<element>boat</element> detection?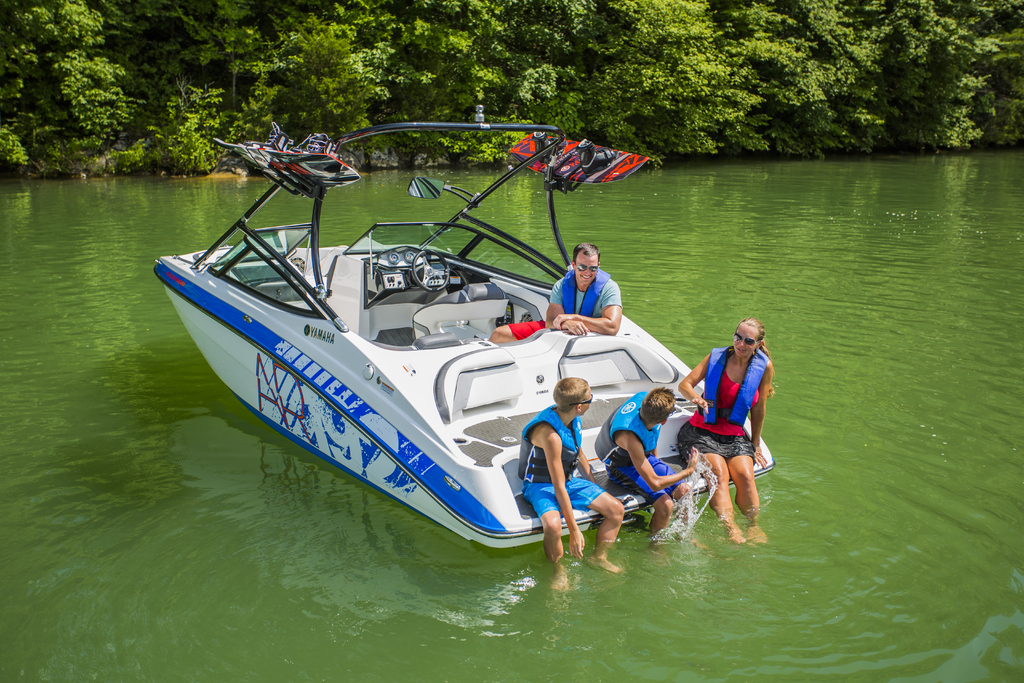
select_region(129, 117, 771, 582)
